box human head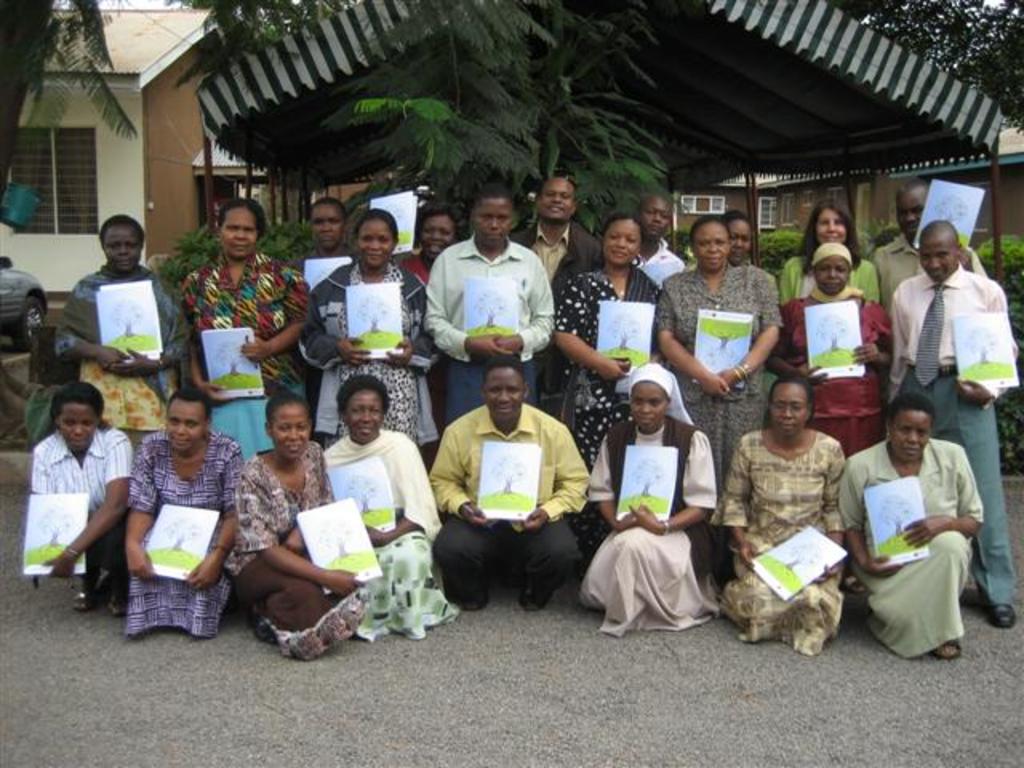
crop(880, 394, 938, 466)
